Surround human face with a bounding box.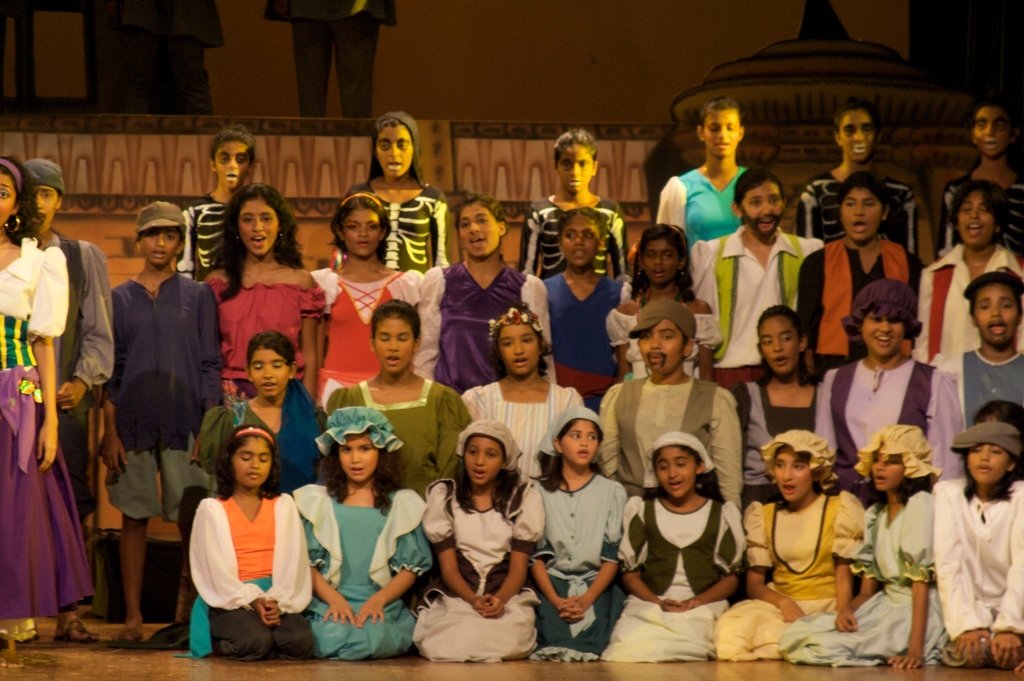
left=979, top=285, right=1014, bottom=348.
